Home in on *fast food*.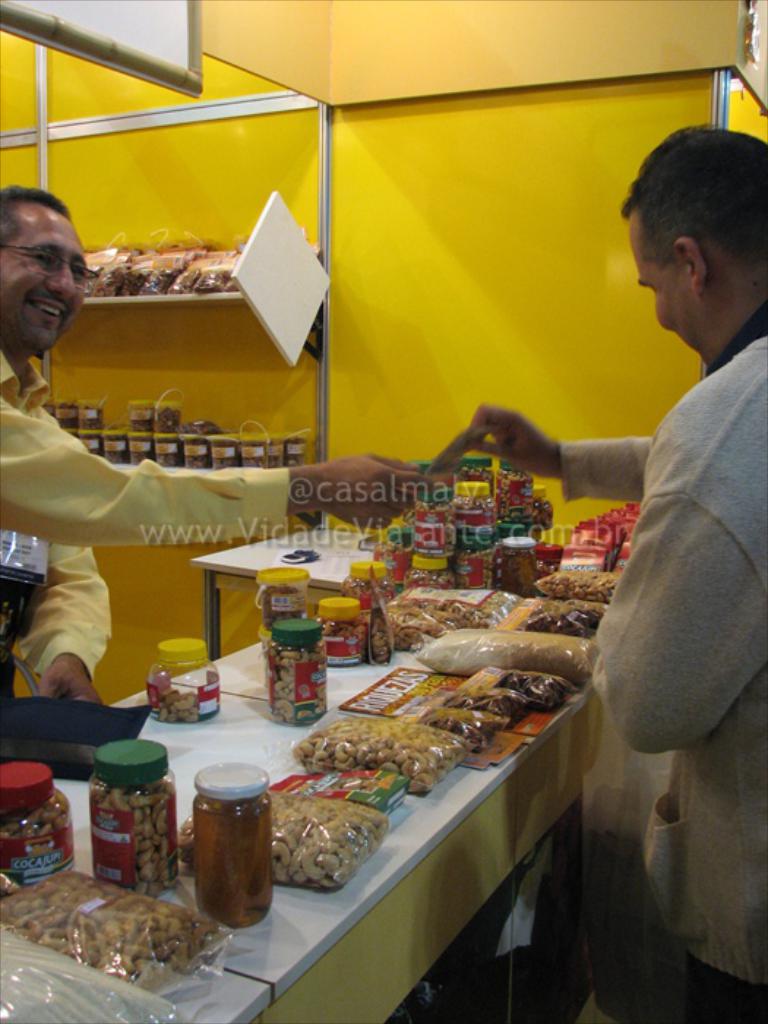
Homed in at box=[568, 497, 641, 556].
